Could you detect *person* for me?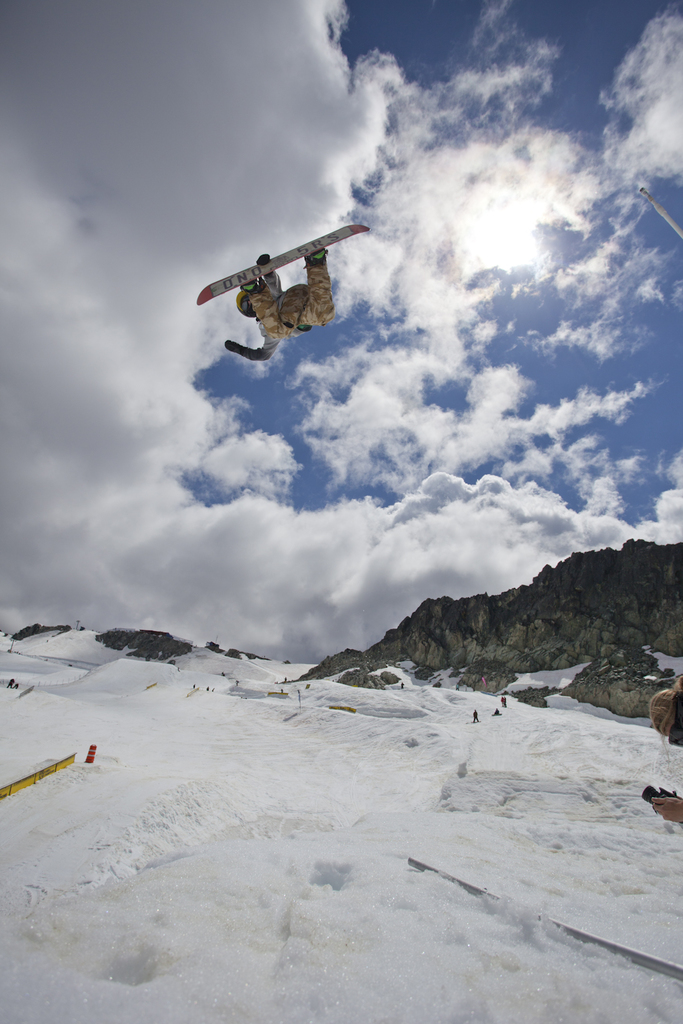
Detection result: l=472, t=709, r=481, b=721.
